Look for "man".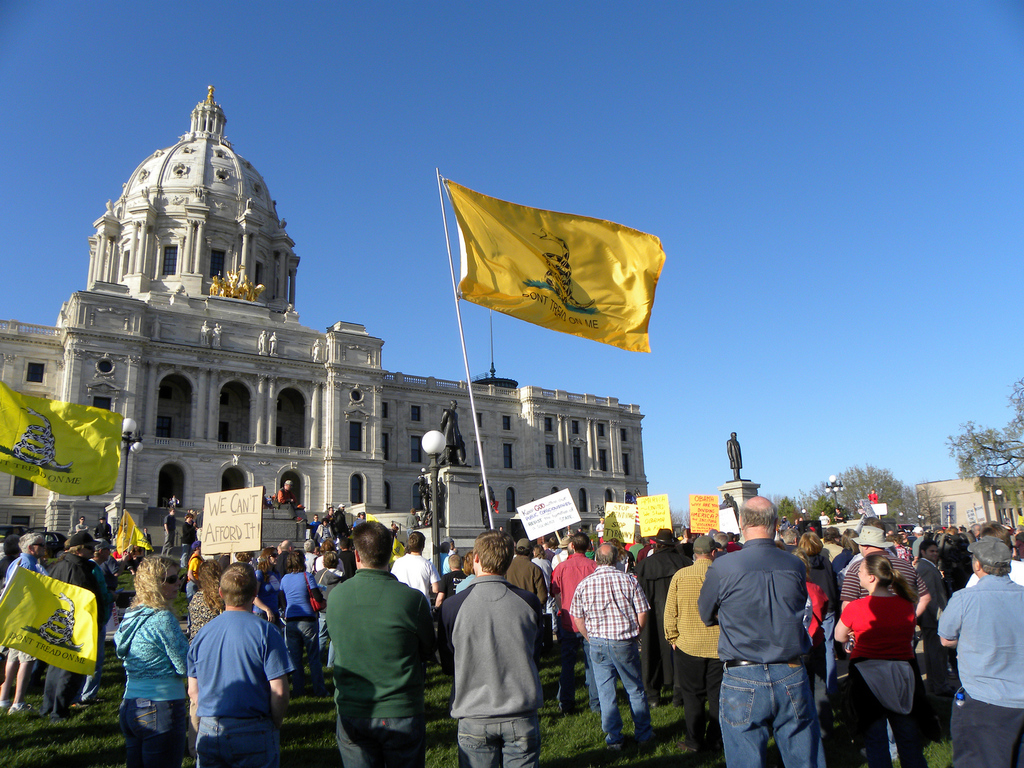
Found: <box>179,509,197,569</box>.
